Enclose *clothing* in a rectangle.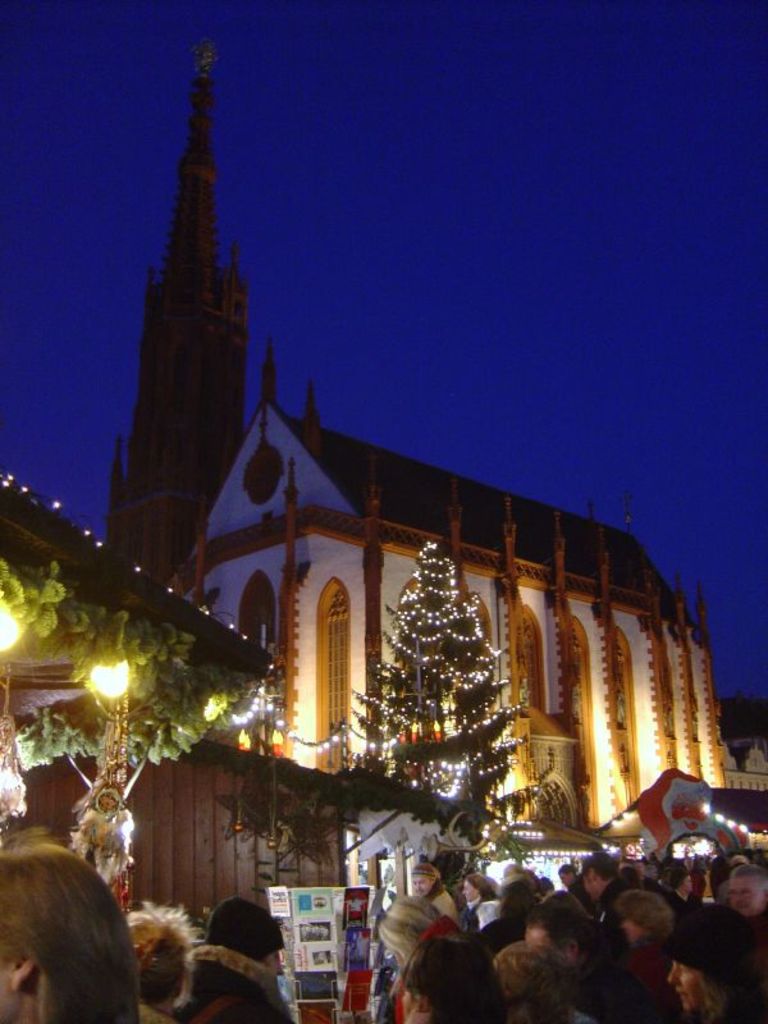
detection(690, 867, 703, 902).
